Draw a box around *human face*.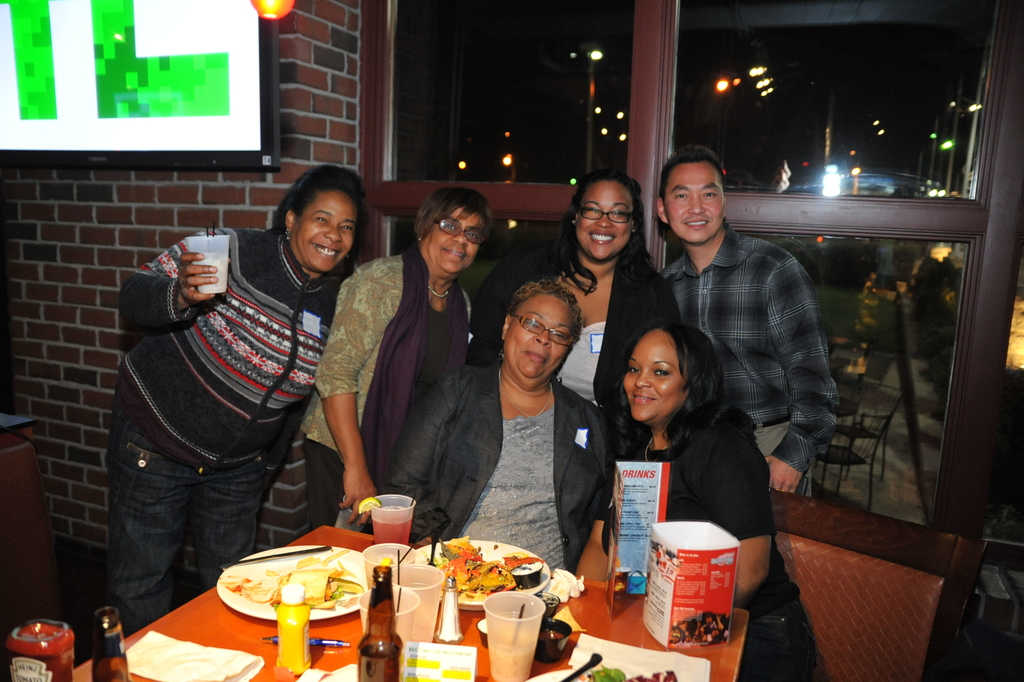
crop(284, 190, 357, 270).
